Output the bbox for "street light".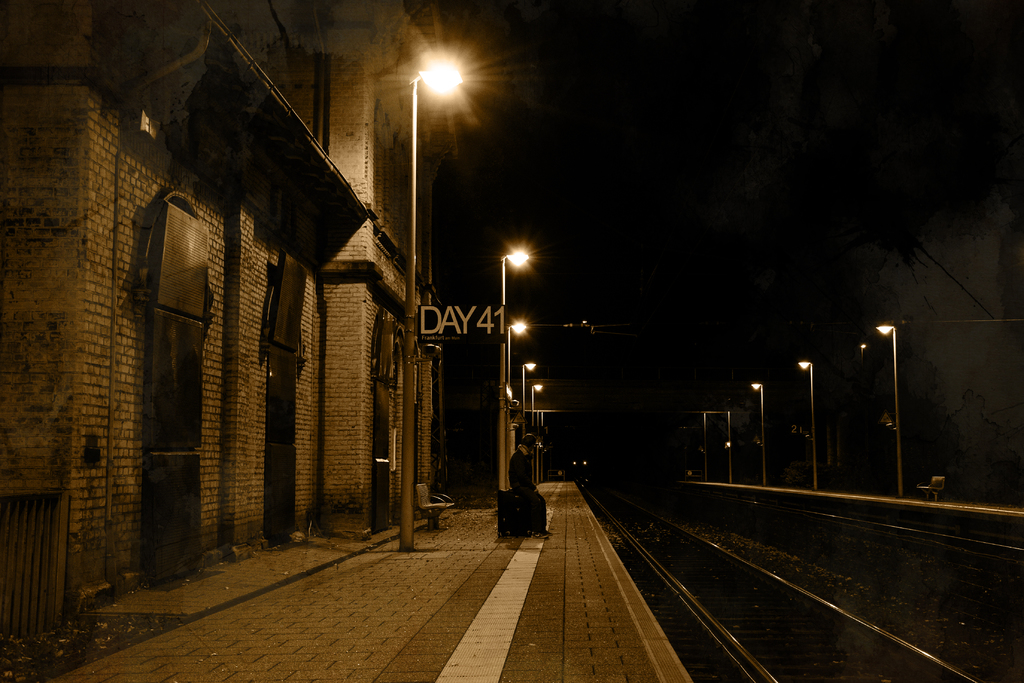
510:315:527:462.
